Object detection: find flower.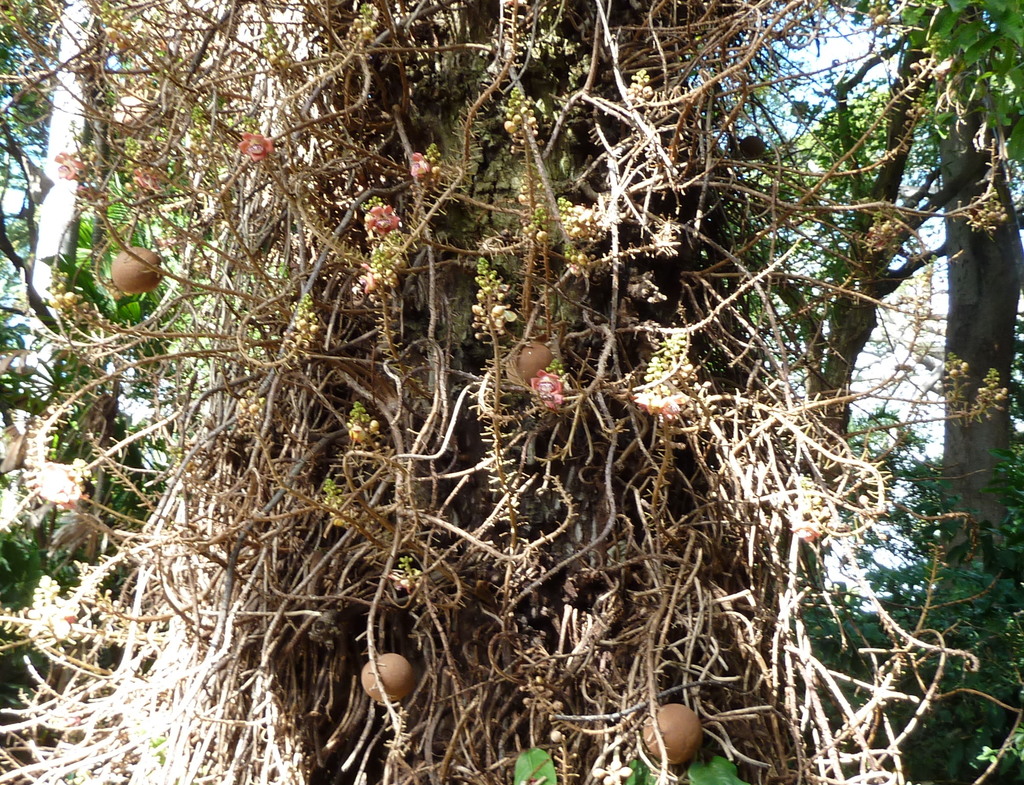
box=[55, 150, 92, 181].
